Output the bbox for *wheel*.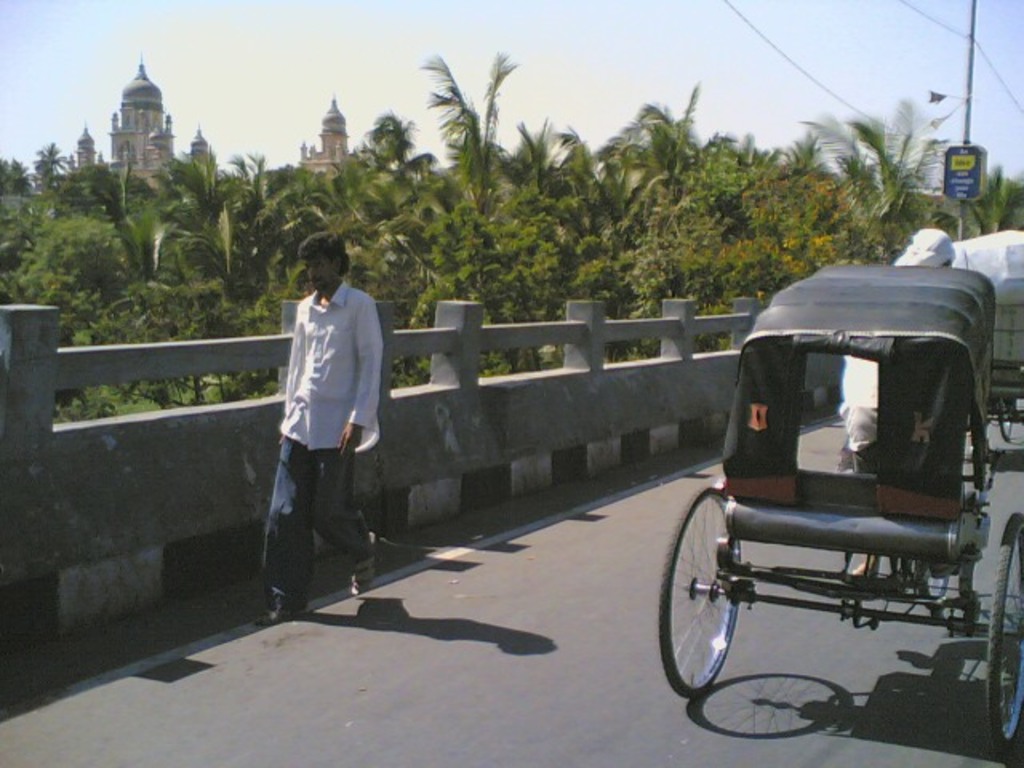
rect(685, 496, 749, 706).
